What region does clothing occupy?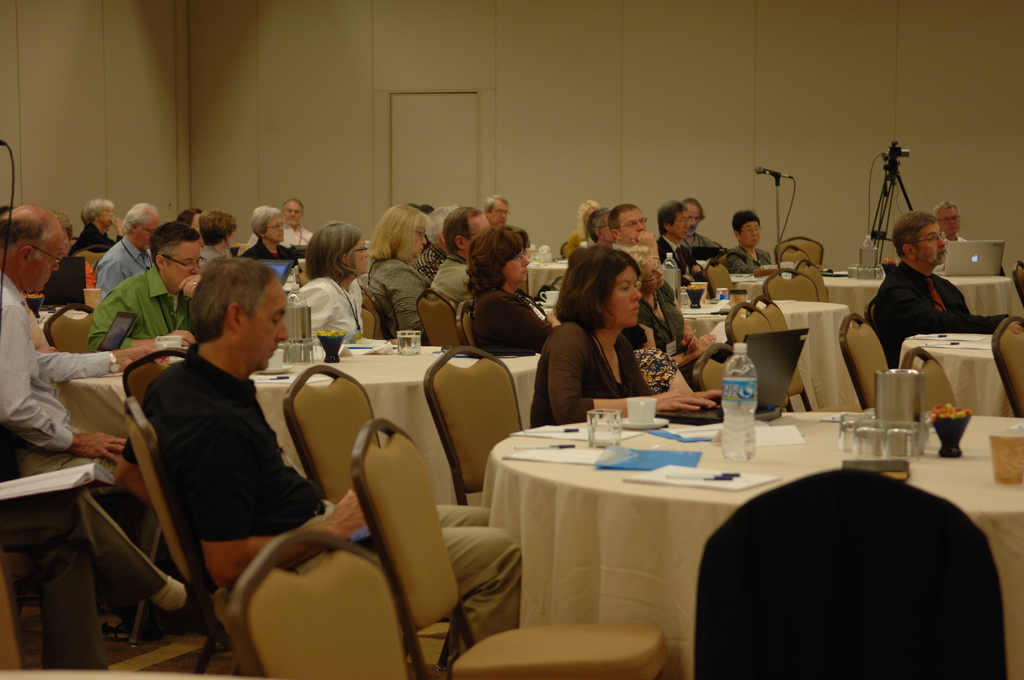
863:259:989:361.
